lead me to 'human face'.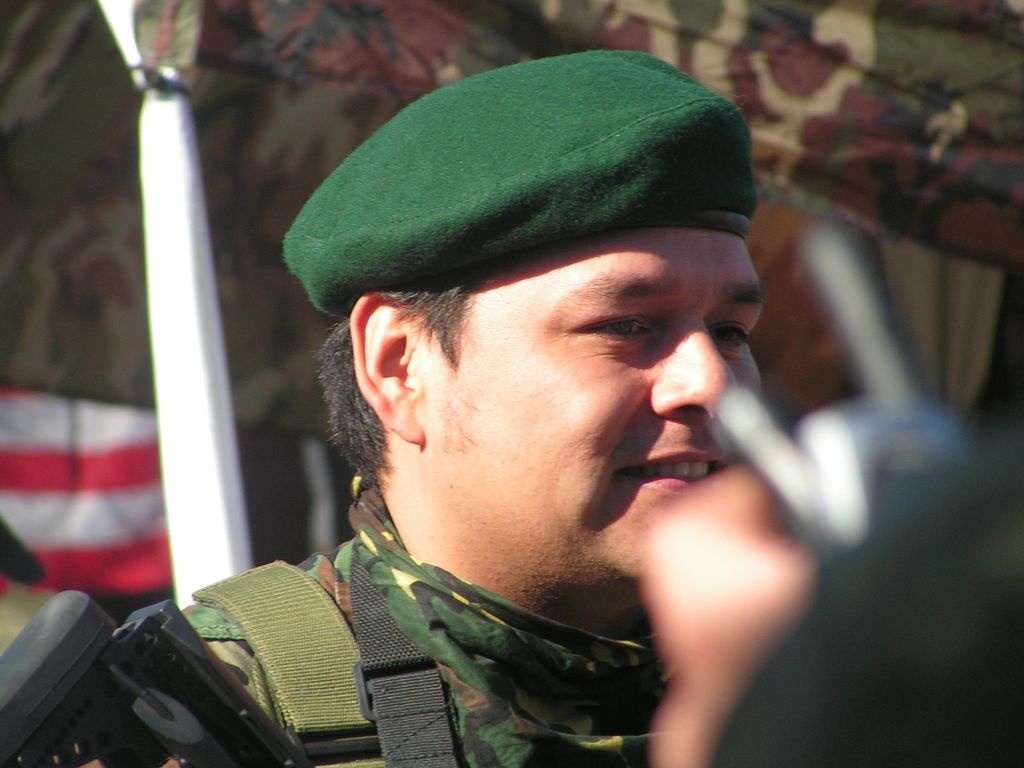
Lead to region(424, 229, 765, 577).
